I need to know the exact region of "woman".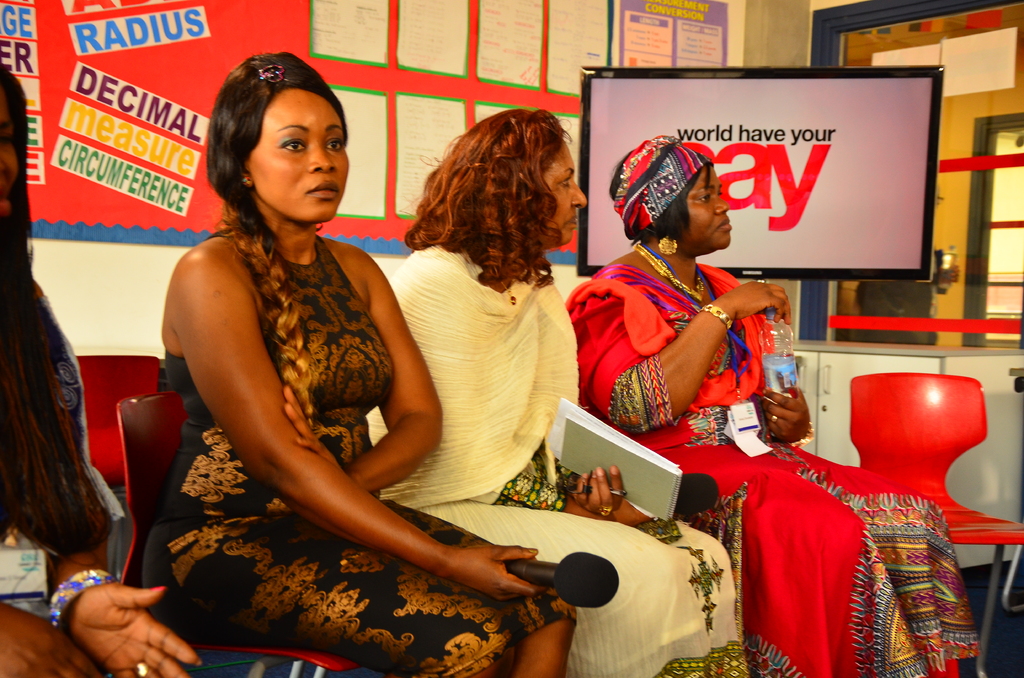
Region: bbox(143, 53, 577, 676).
